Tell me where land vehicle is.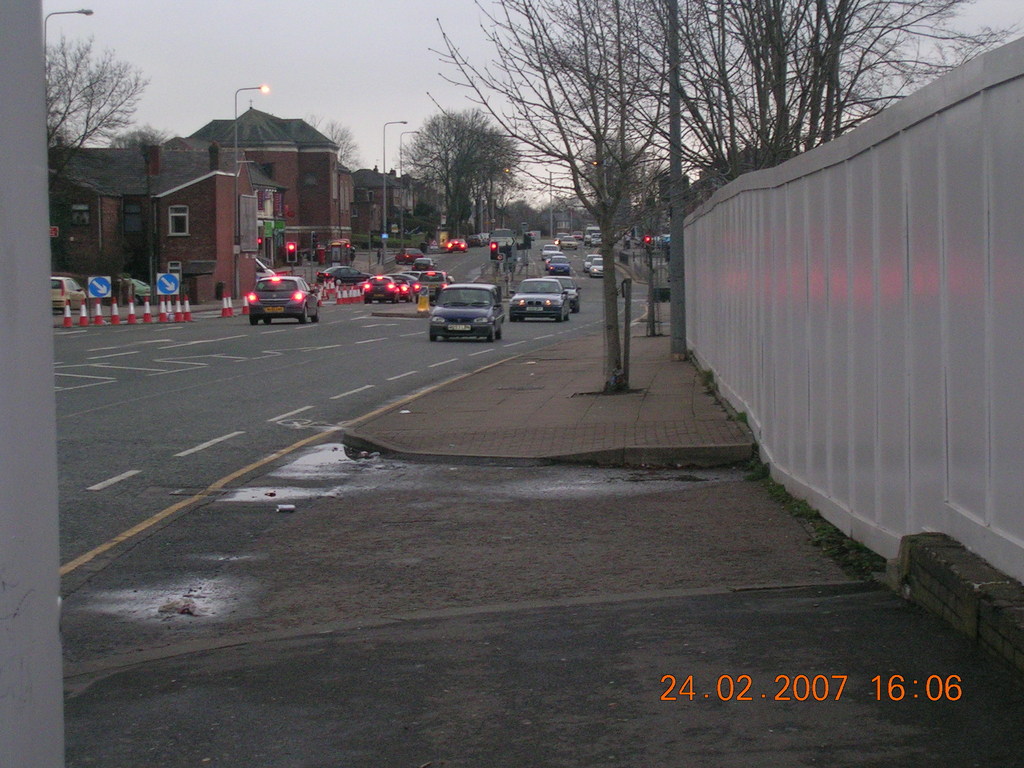
land vehicle is at {"left": 550, "top": 254, "right": 570, "bottom": 278}.
